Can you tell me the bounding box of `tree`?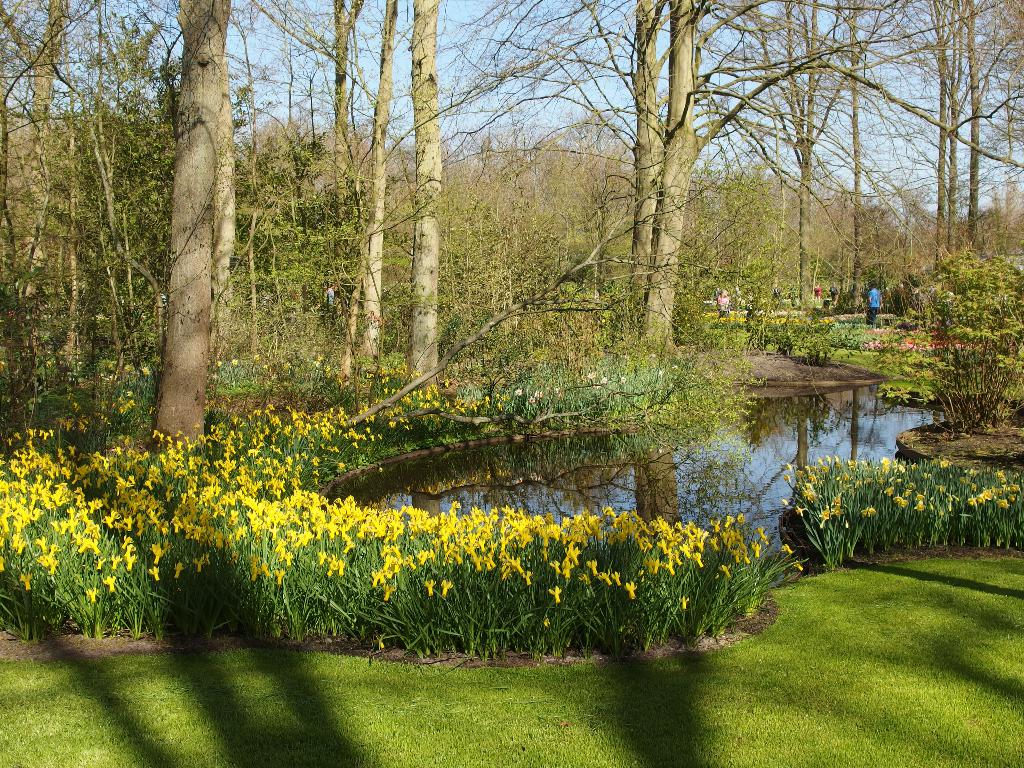
0:0:80:150.
